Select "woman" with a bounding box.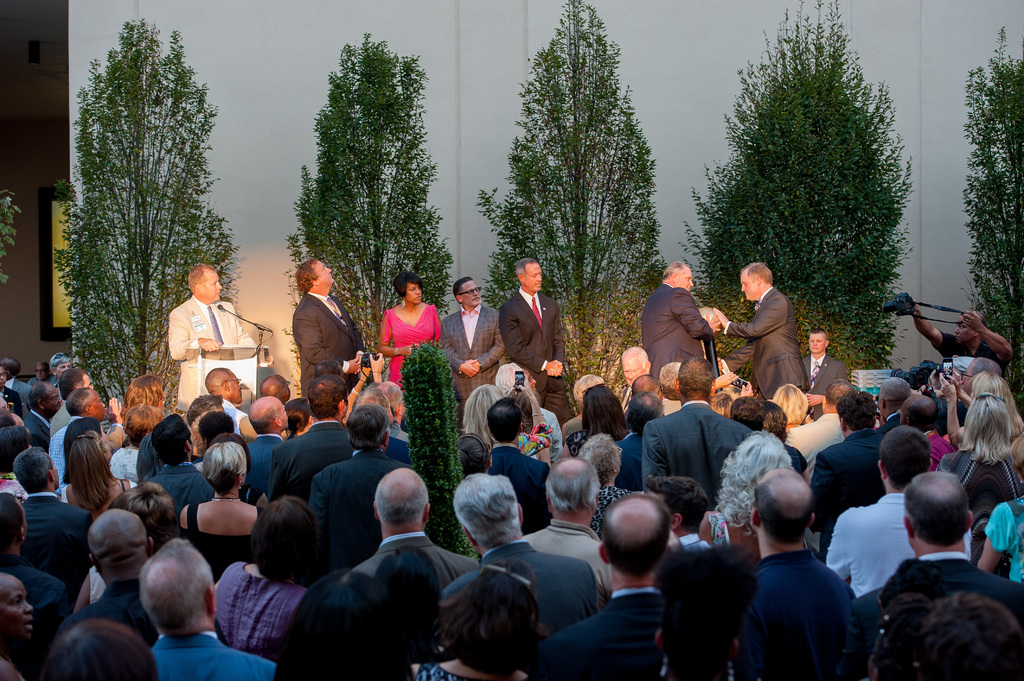
180 440 273 566.
